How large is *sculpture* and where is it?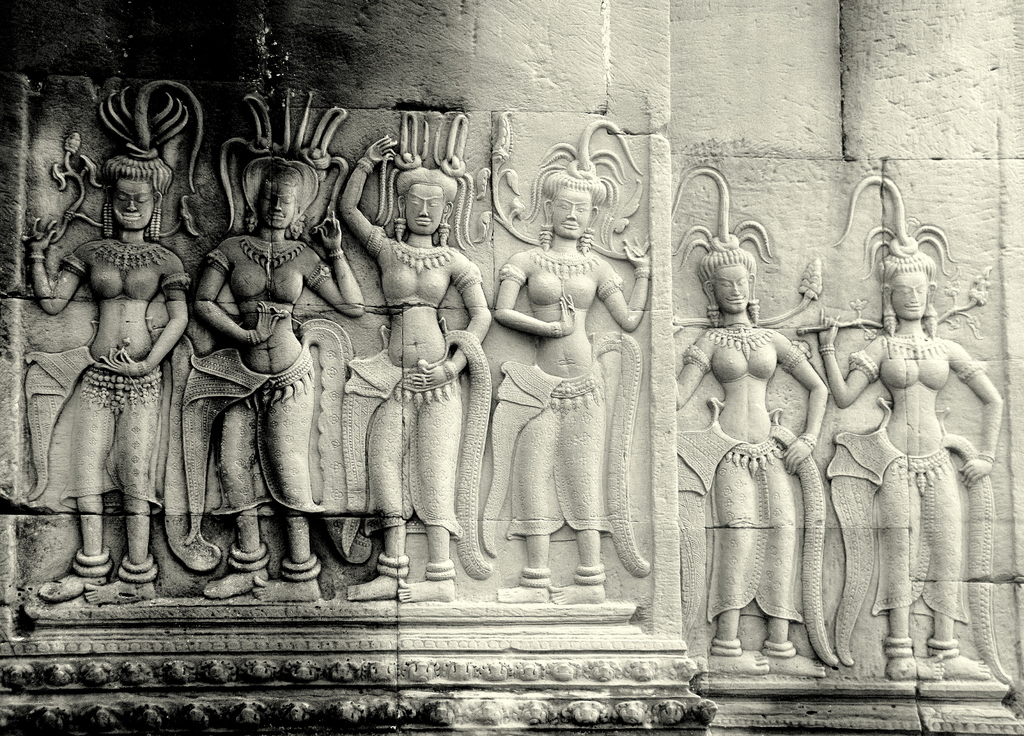
Bounding box: x1=664 y1=161 x2=835 y2=676.
